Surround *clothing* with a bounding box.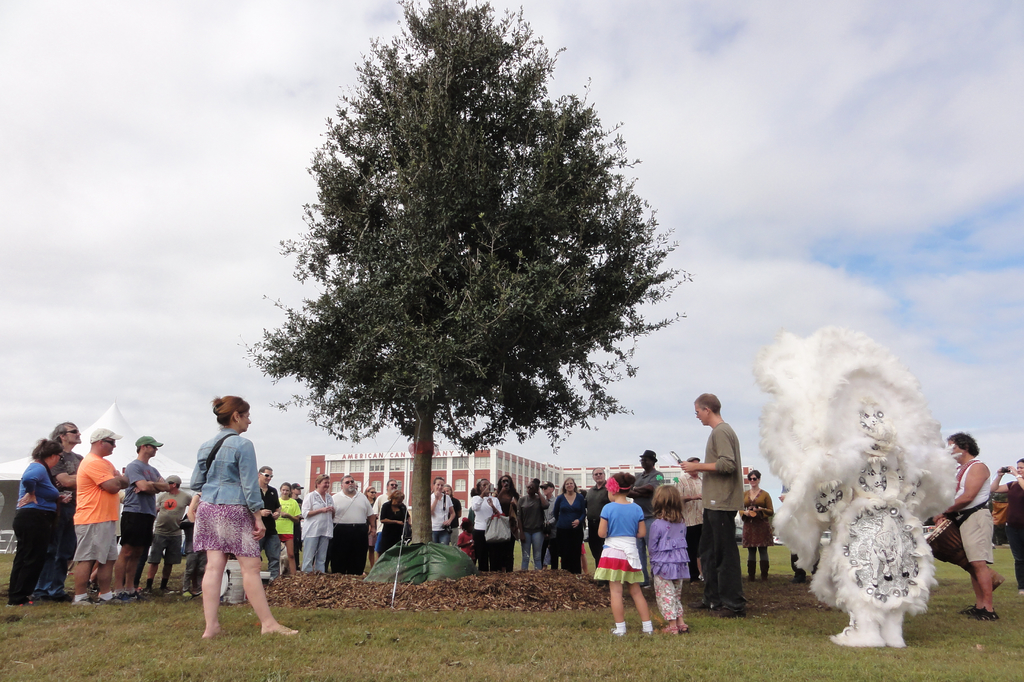
465:491:505:562.
